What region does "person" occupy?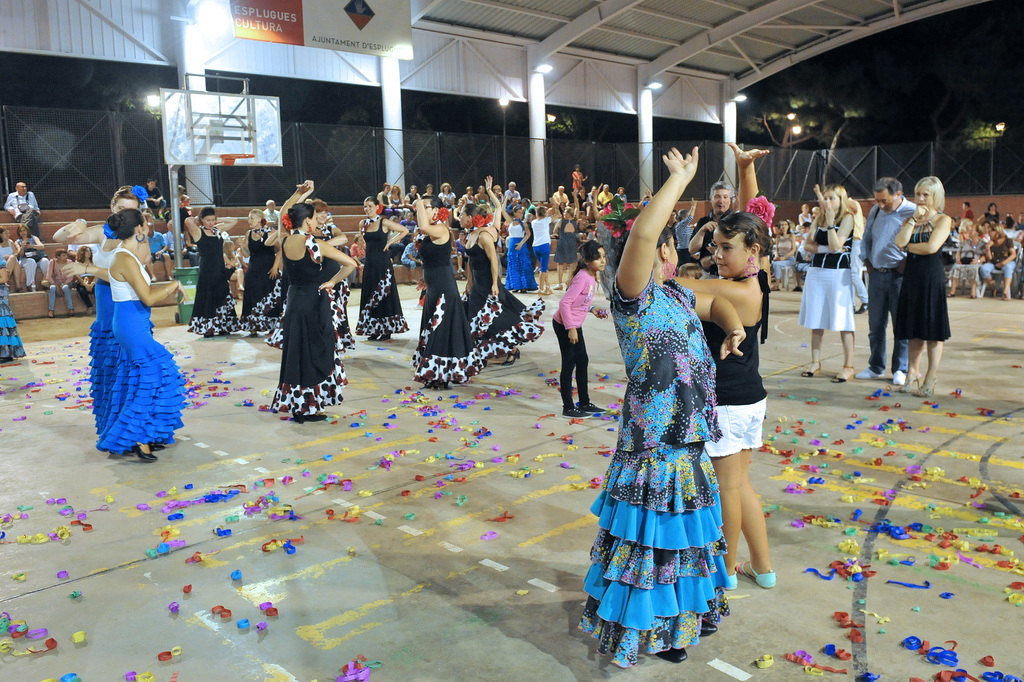
l=502, t=178, r=522, b=205.
